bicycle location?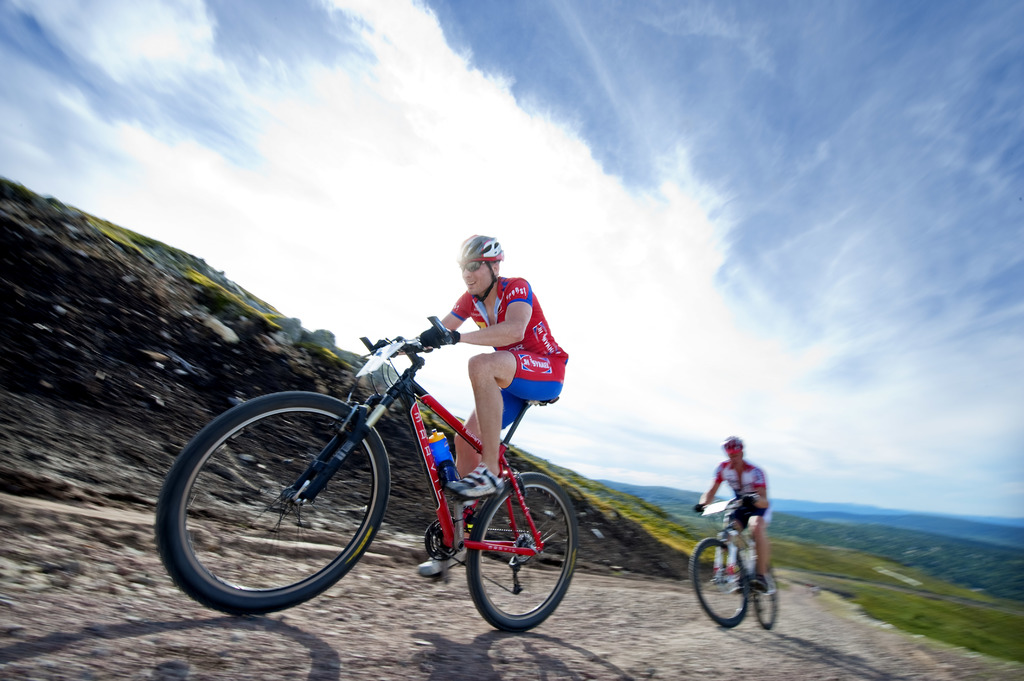
[left=151, top=316, right=576, bottom=618]
